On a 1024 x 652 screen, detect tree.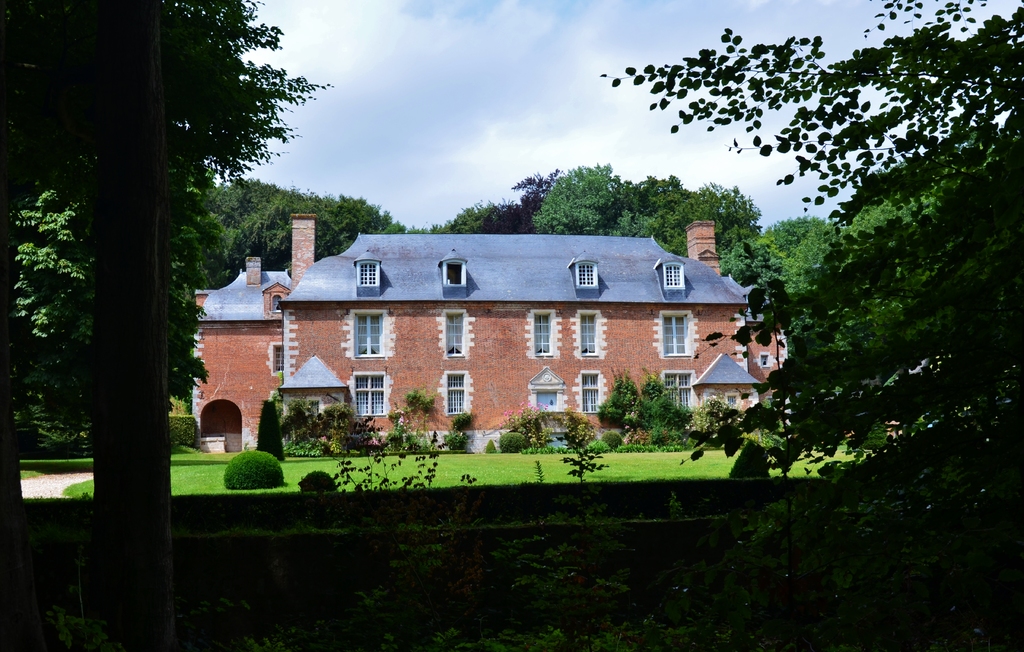
[left=0, top=0, right=342, bottom=651].
